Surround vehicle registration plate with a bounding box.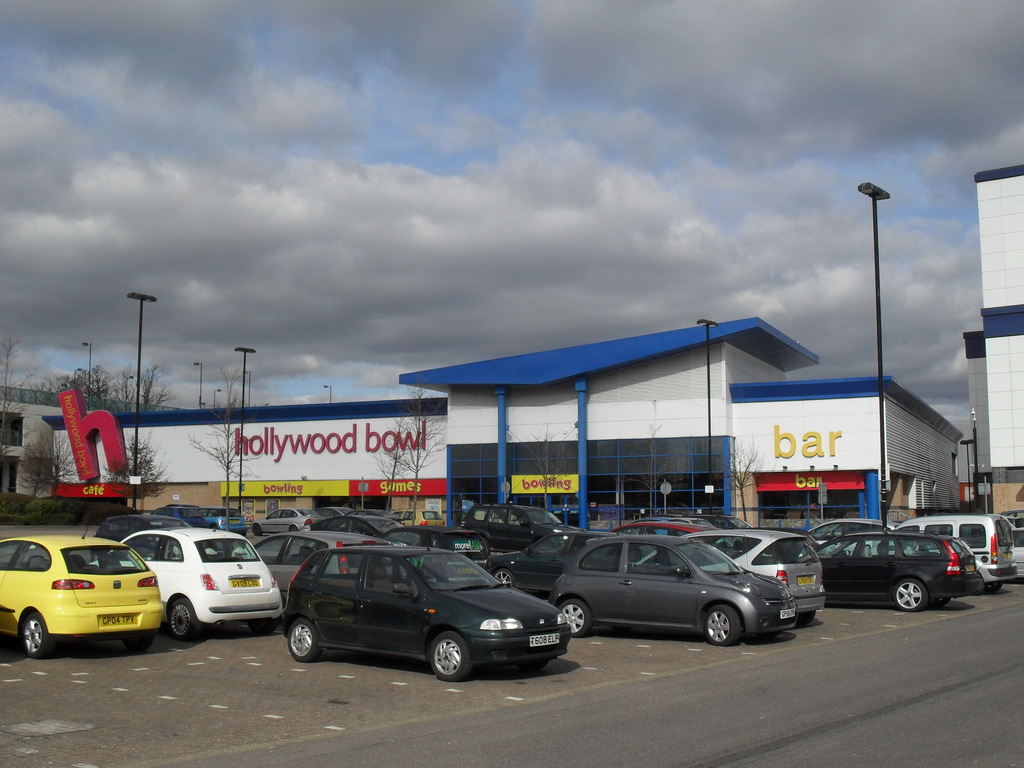
box(779, 609, 795, 616).
